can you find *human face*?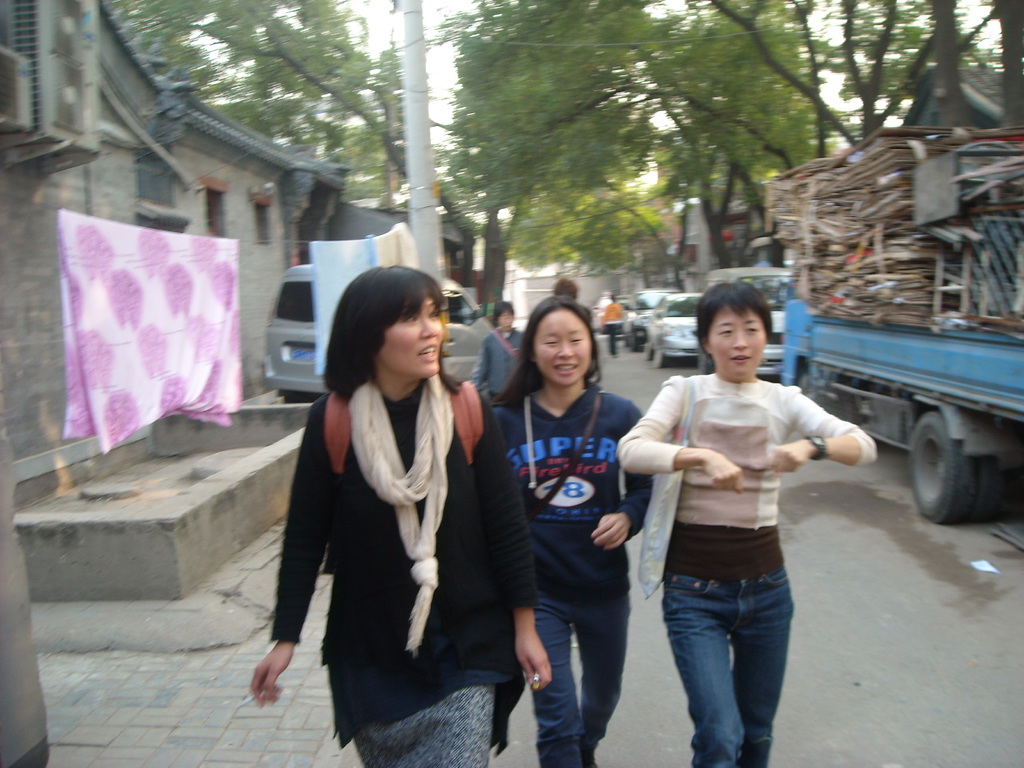
Yes, bounding box: 374:297:445:375.
